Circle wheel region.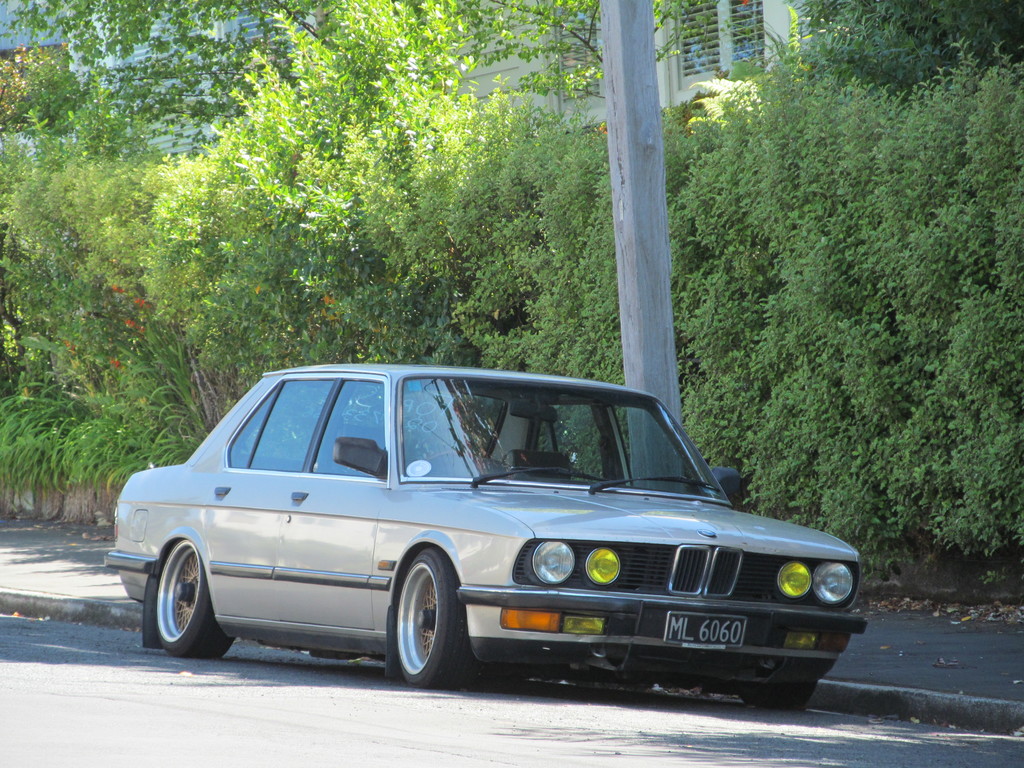
Region: BBox(737, 679, 813, 707).
